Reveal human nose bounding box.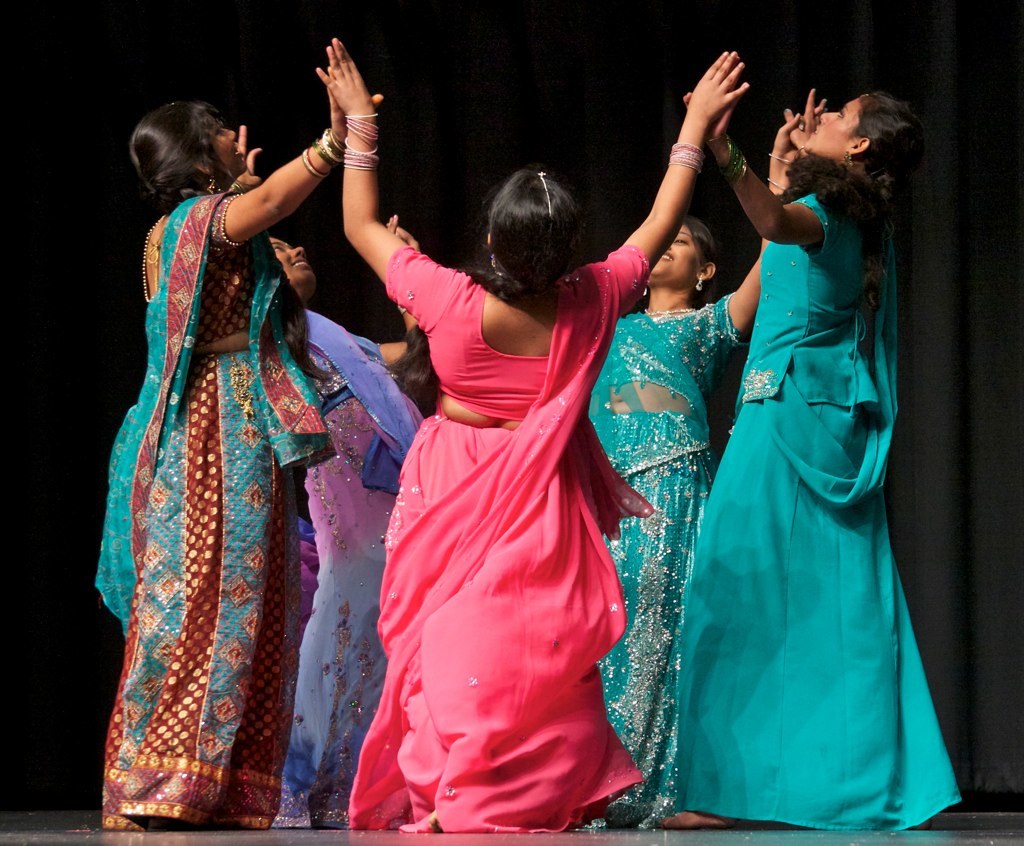
Revealed: detection(219, 127, 237, 139).
